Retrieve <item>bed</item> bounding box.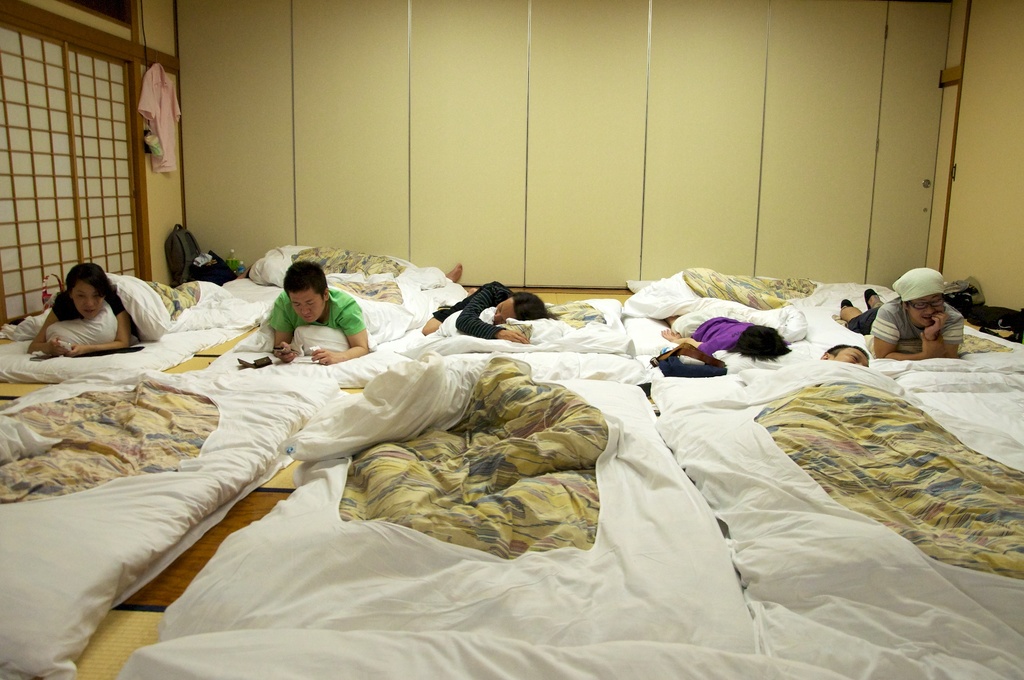
Bounding box: x1=616, y1=293, x2=819, y2=387.
